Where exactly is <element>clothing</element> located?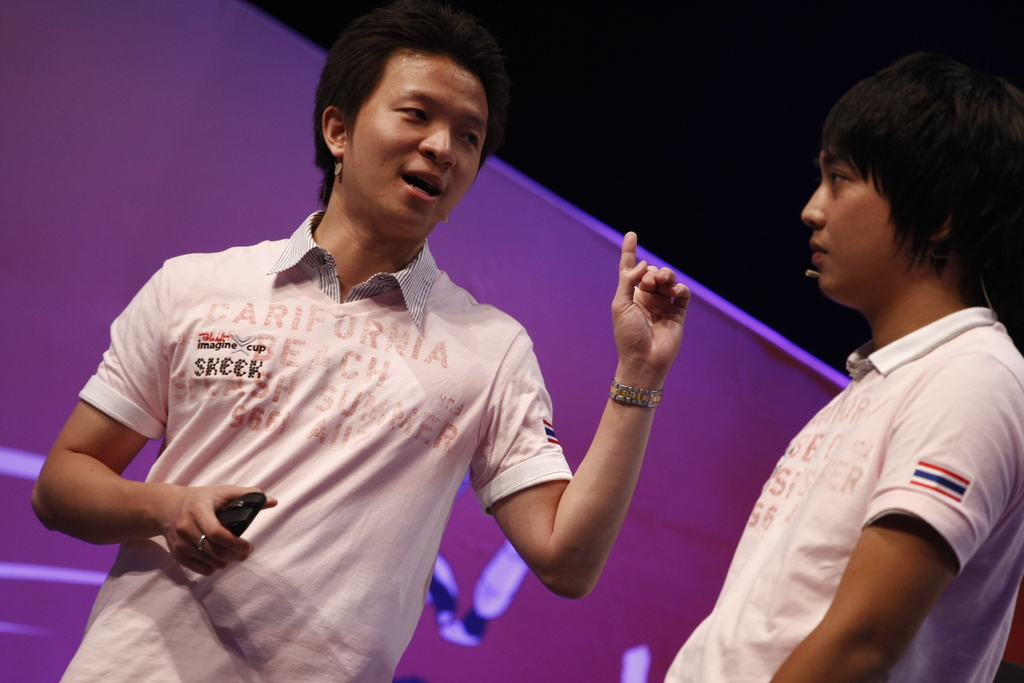
Its bounding box is crop(704, 314, 1023, 682).
